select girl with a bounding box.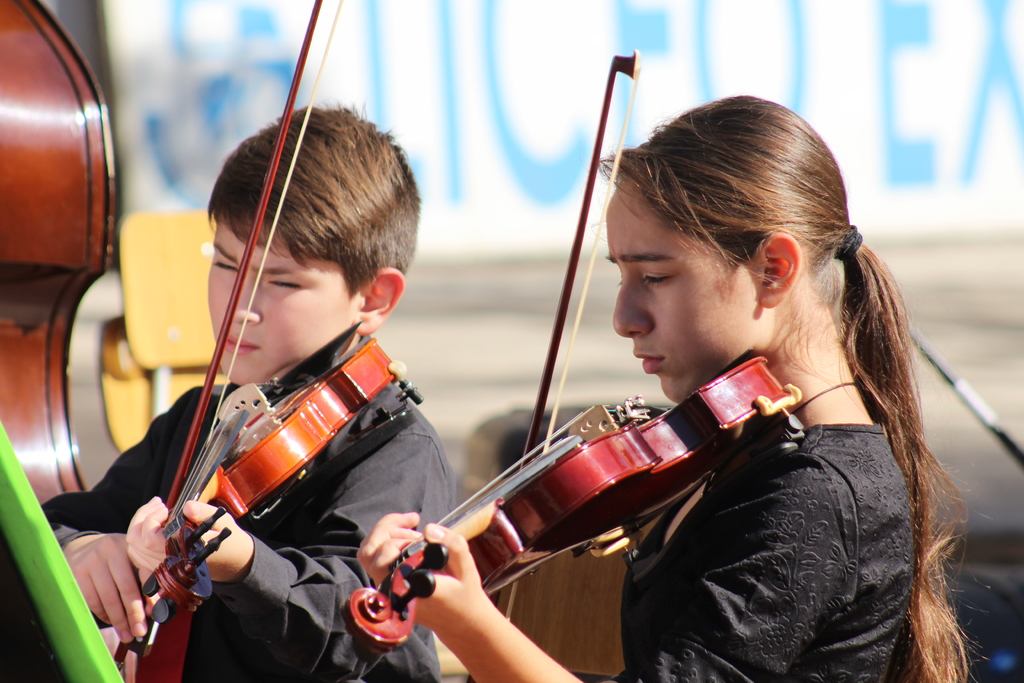
(left=364, top=90, right=974, bottom=682).
